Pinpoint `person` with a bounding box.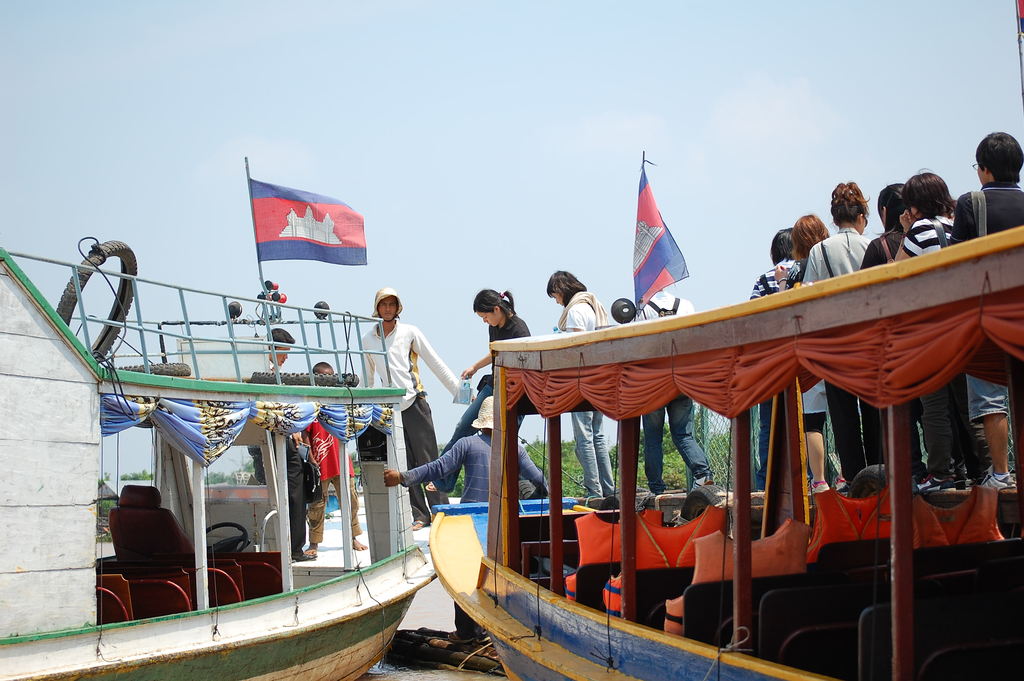
detection(545, 267, 619, 503).
